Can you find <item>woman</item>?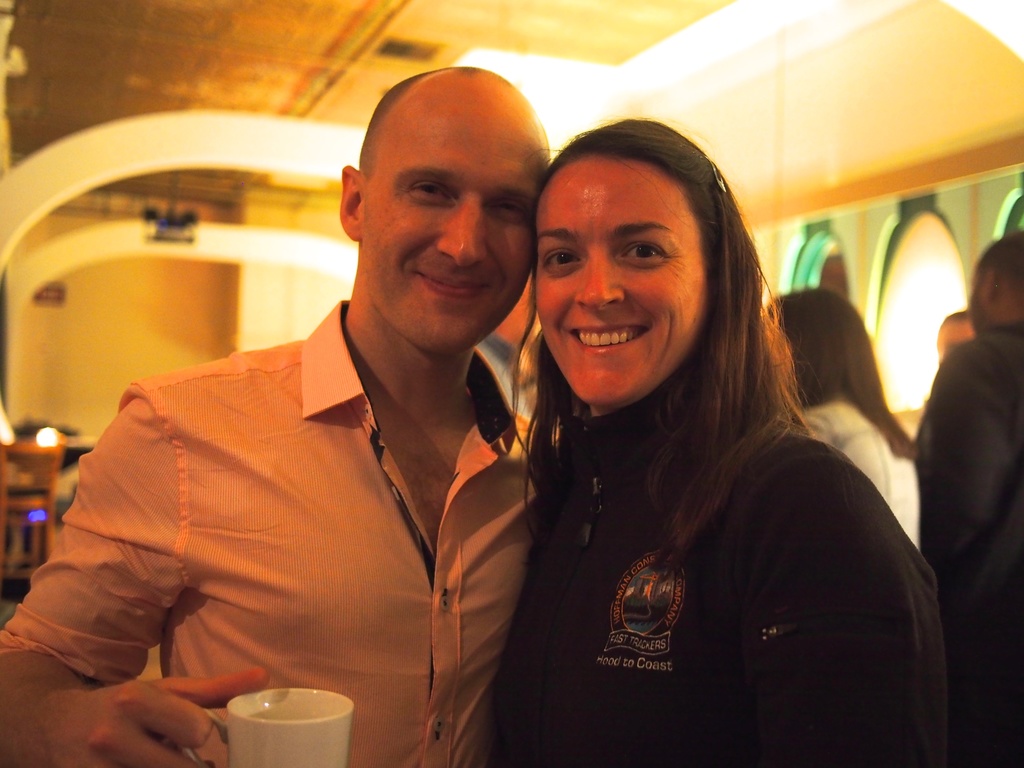
Yes, bounding box: (left=466, top=121, right=924, bottom=754).
